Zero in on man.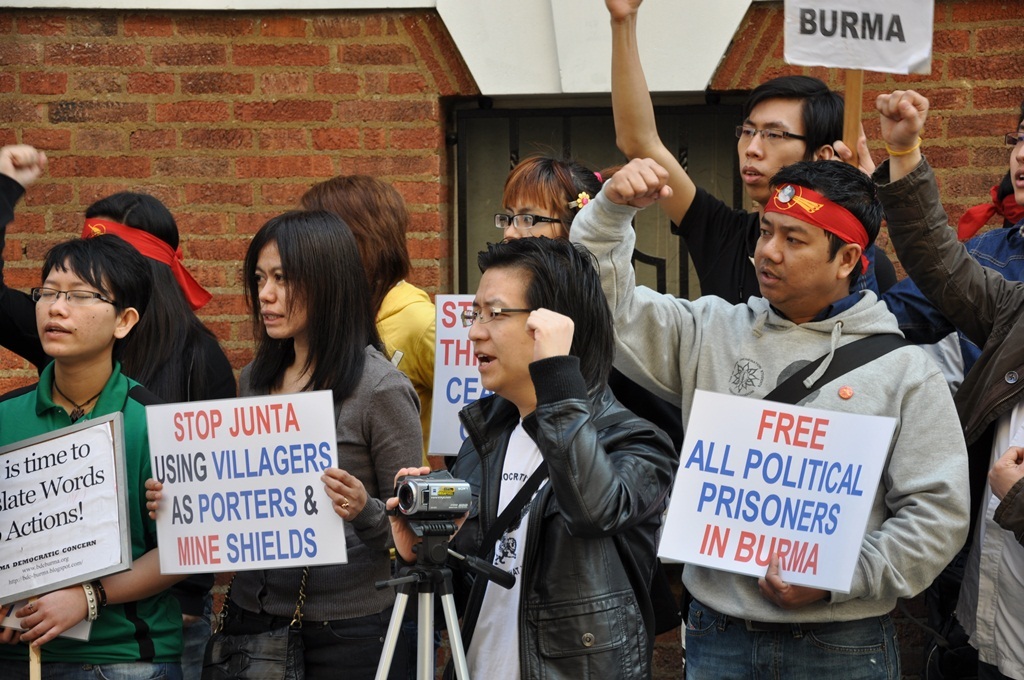
Zeroed in: bbox(388, 231, 680, 679).
